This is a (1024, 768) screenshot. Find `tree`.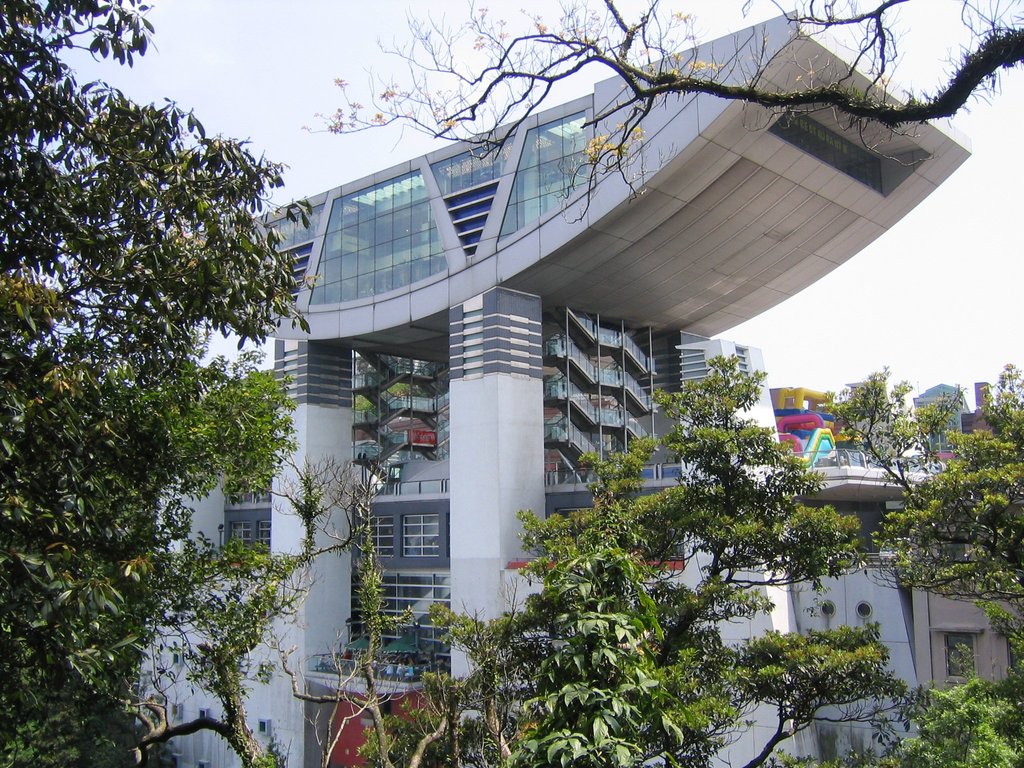
Bounding box: bbox=[297, 0, 1023, 222].
